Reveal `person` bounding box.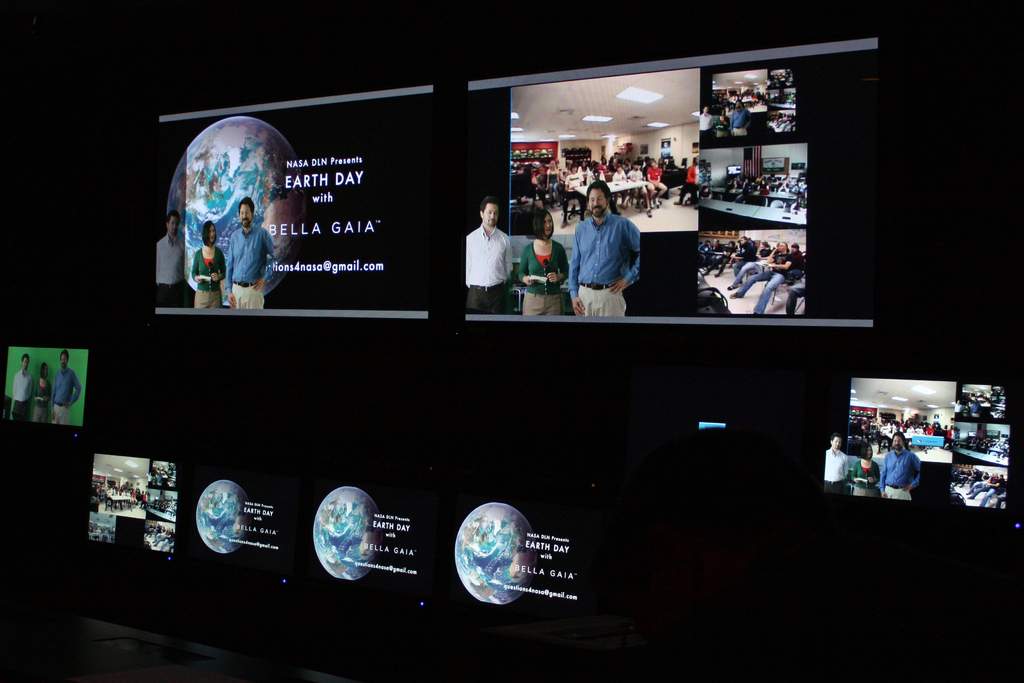
Revealed: BBox(517, 210, 568, 317).
